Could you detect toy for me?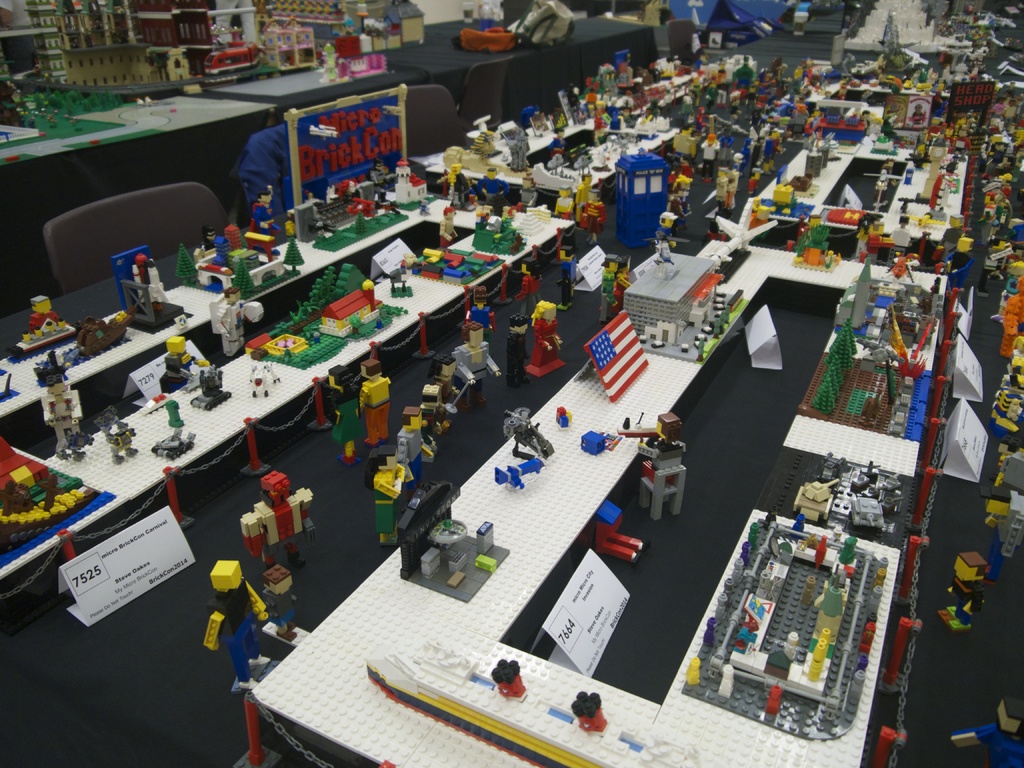
Detection result: l=830, t=0, r=1023, b=71.
